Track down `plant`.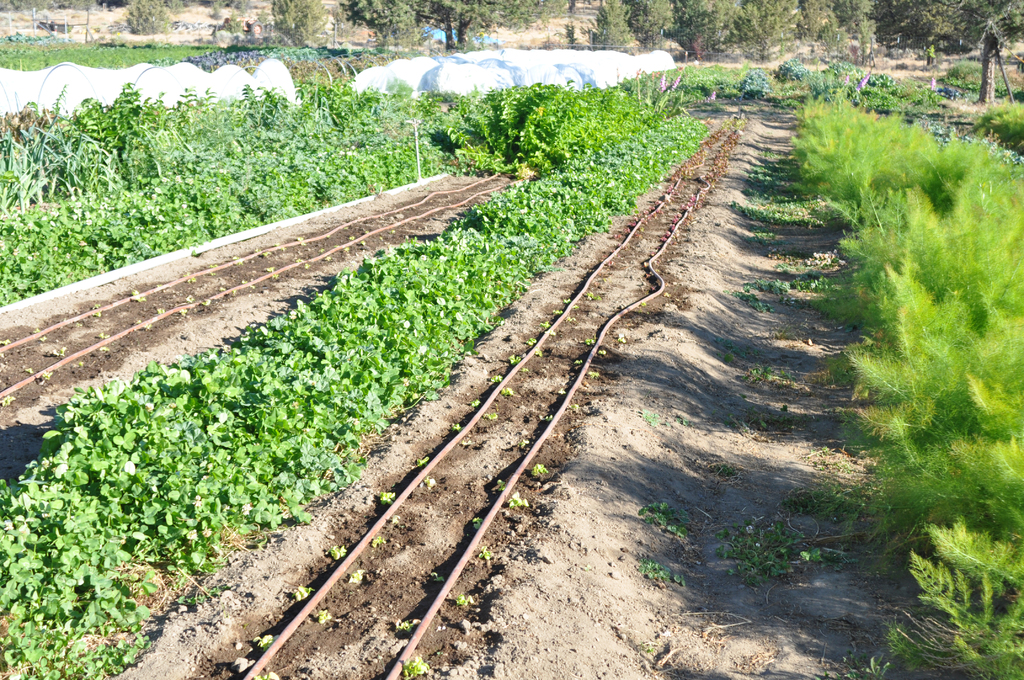
Tracked to locate(397, 654, 428, 679).
